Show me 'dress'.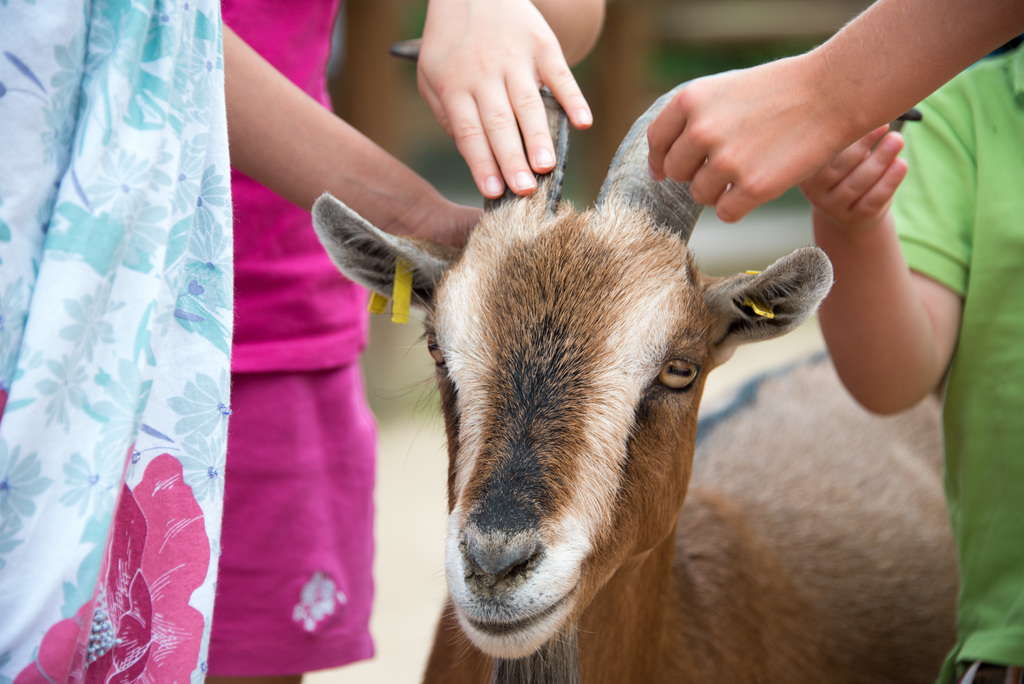
'dress' is here: <region>207, 0, 376, 679</region>.
